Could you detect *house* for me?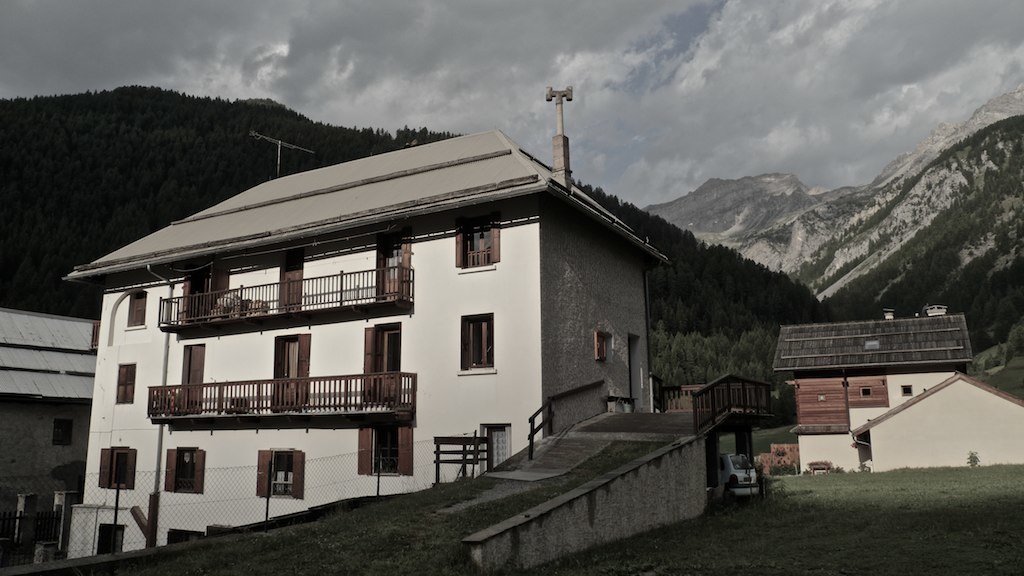
Detection result: detection(64, 98, 698, 506).
